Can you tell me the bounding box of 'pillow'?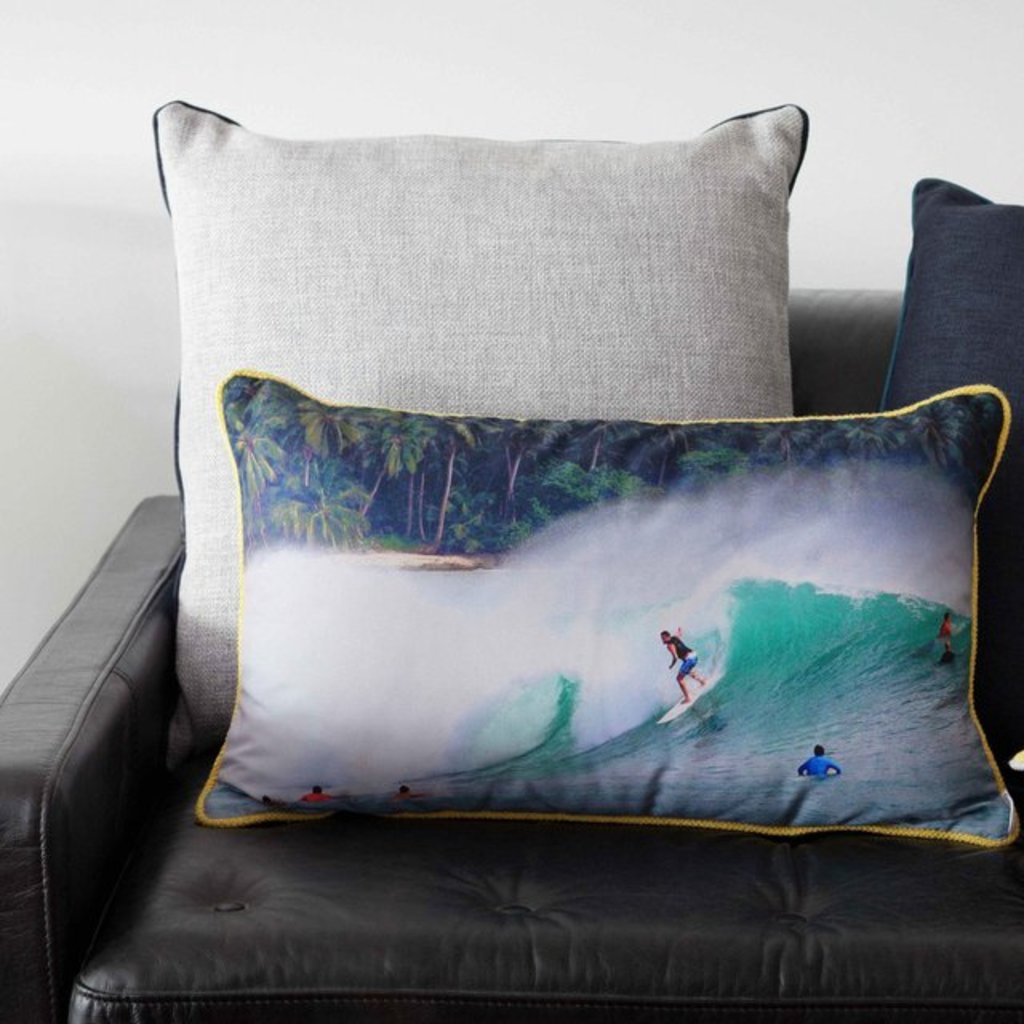
x1=163 y1=98 x2=811 y2=765.
